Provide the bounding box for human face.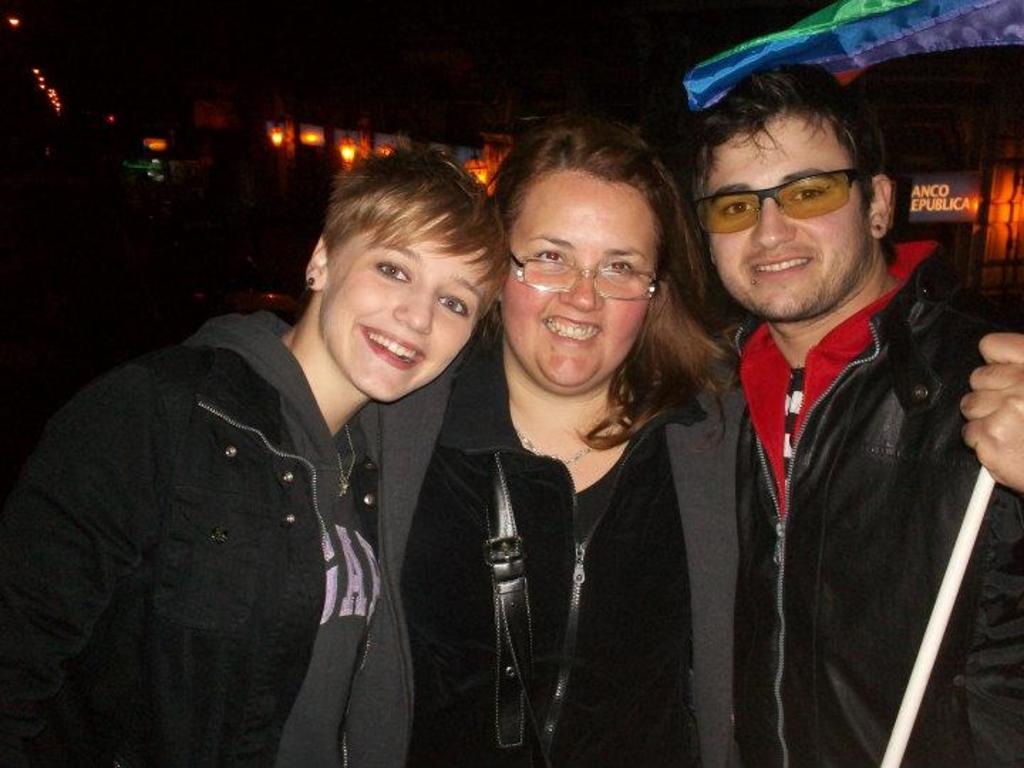
bbox=[321, 210, 486, 401].
